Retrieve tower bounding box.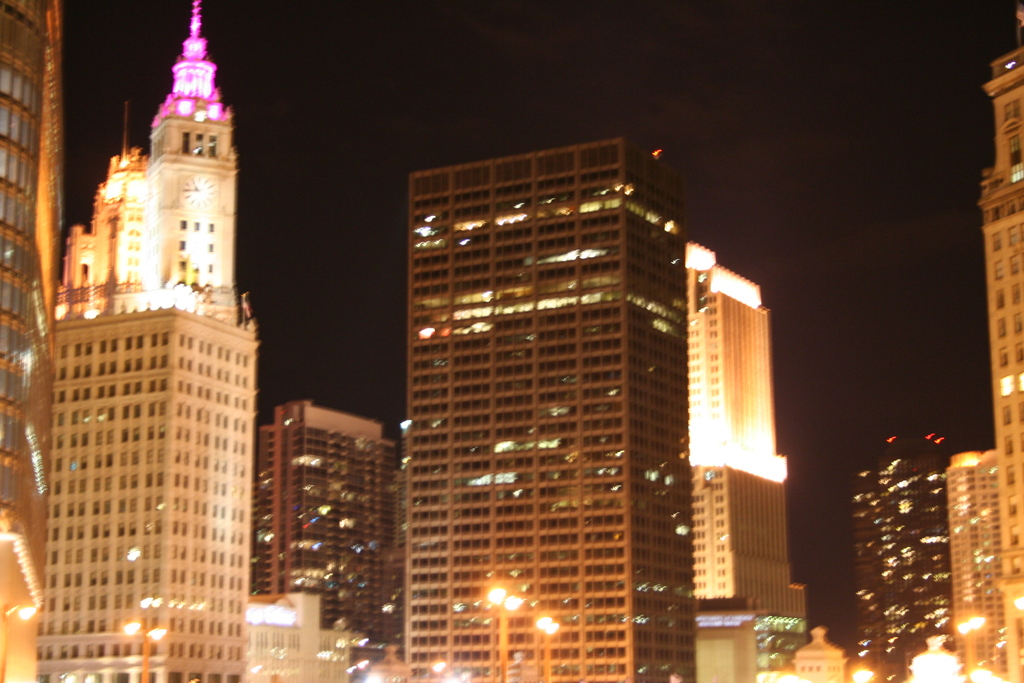
Bounding box: [847,415,965,682].
